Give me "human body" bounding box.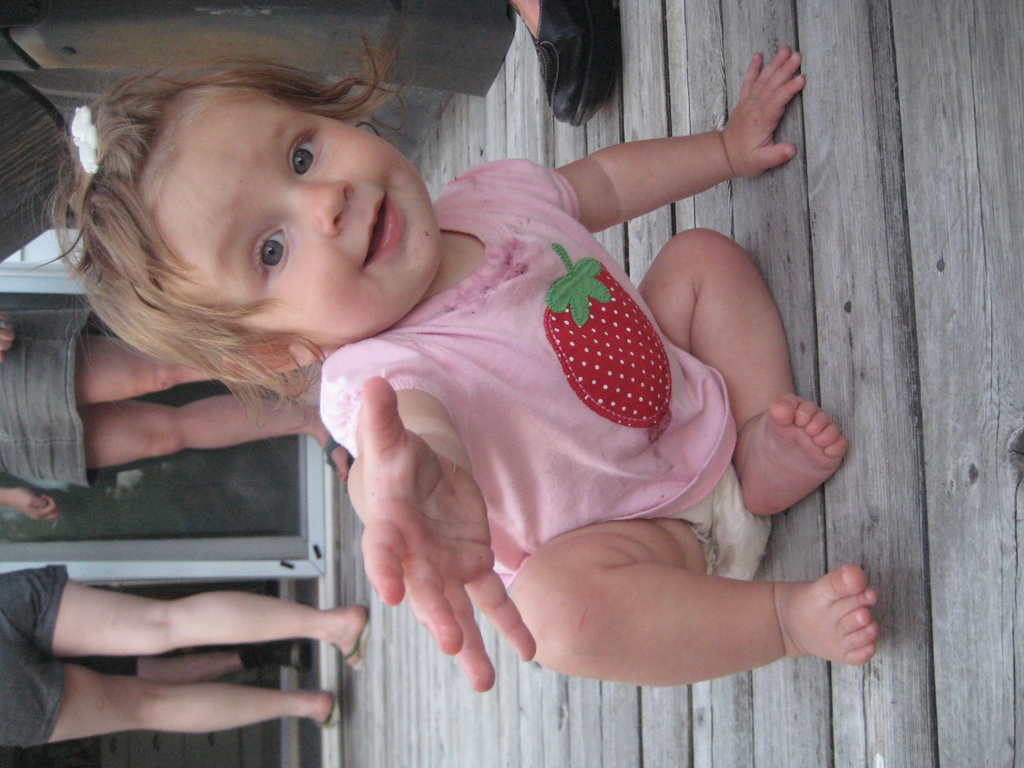
{"left": 0, "top": 307, "right": 348, "bottom": 525}.
